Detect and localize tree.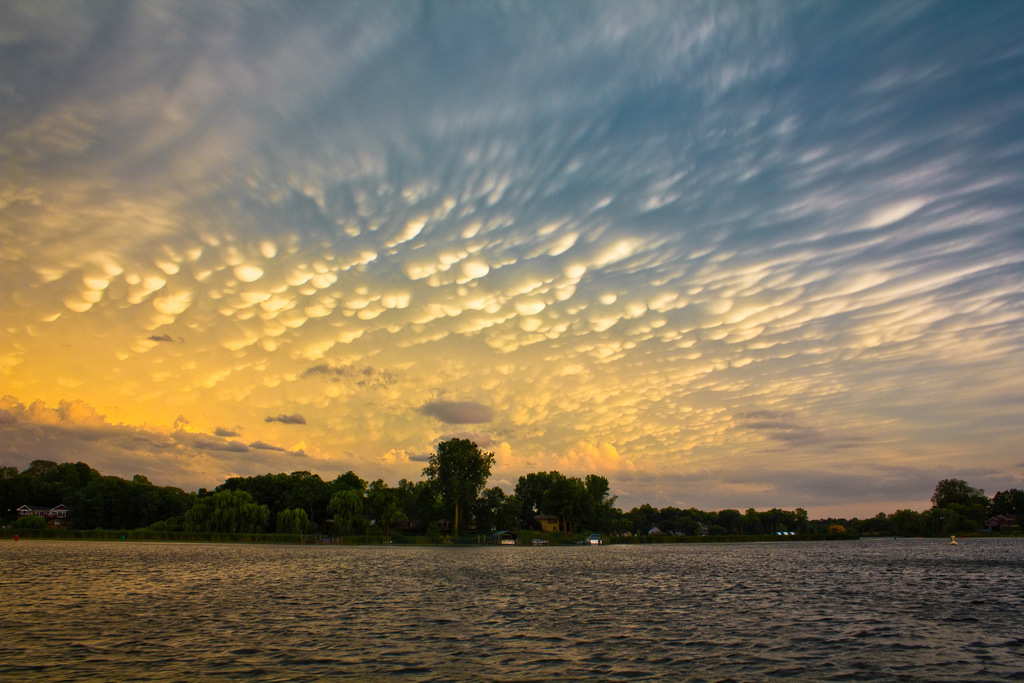
Localized at 481,488,515,509.
